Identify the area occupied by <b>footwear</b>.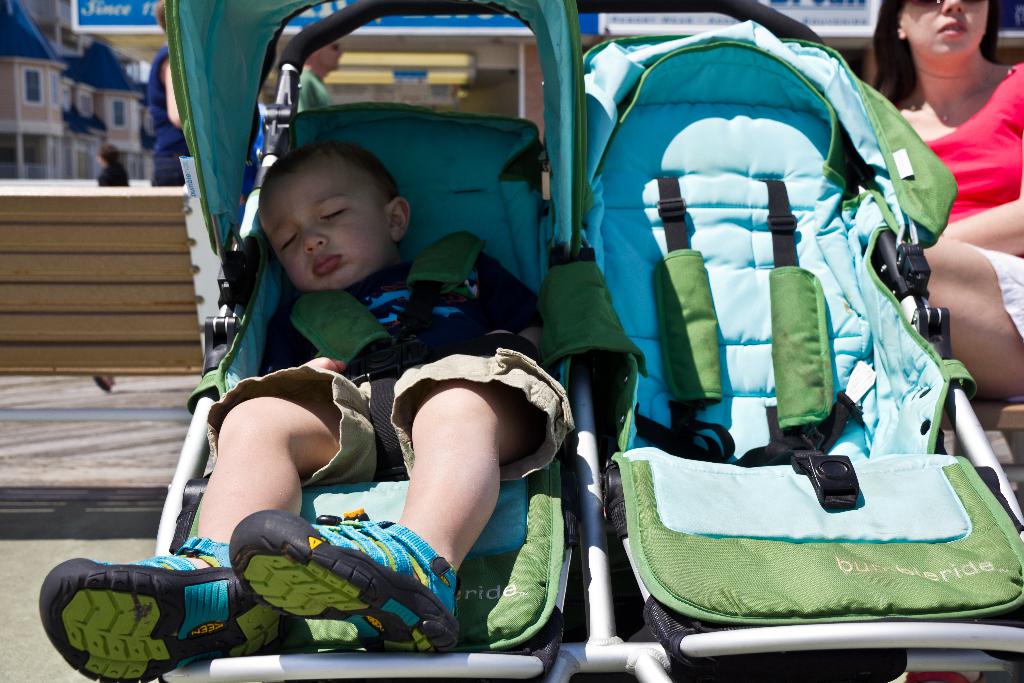
Area: 229:511:459:654.
